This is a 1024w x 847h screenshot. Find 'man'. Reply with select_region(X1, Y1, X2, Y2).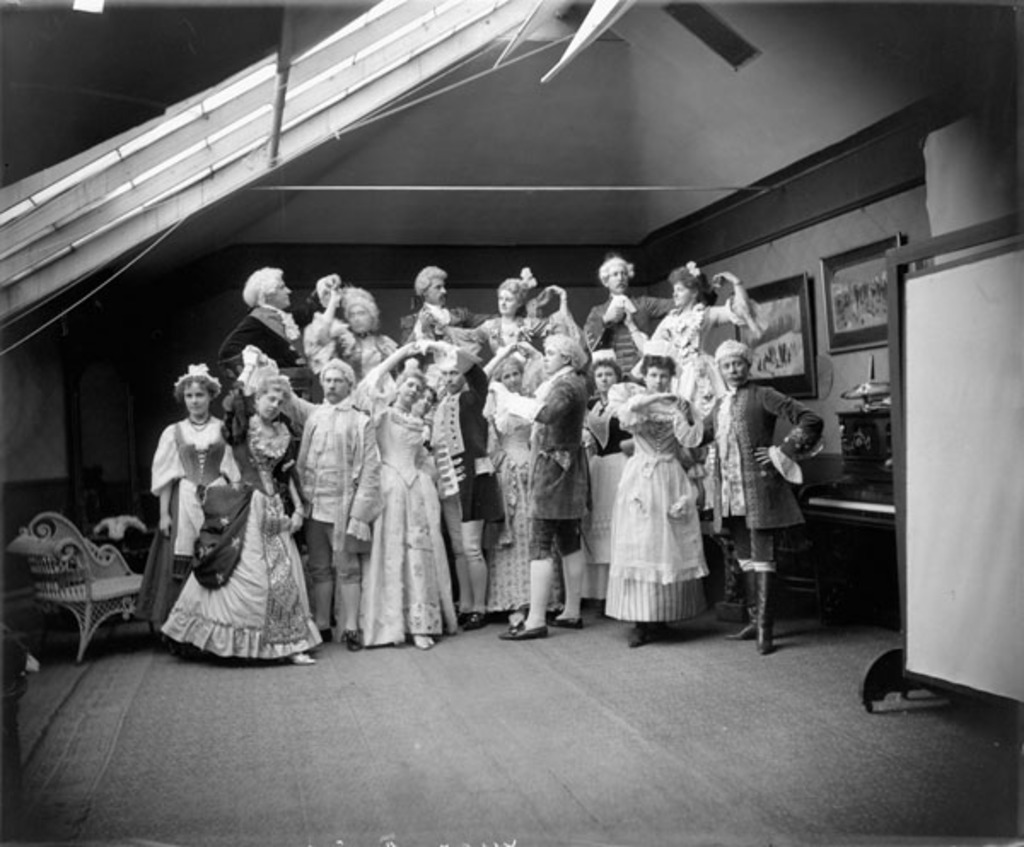
select_region(213, 266, 305, 372).
